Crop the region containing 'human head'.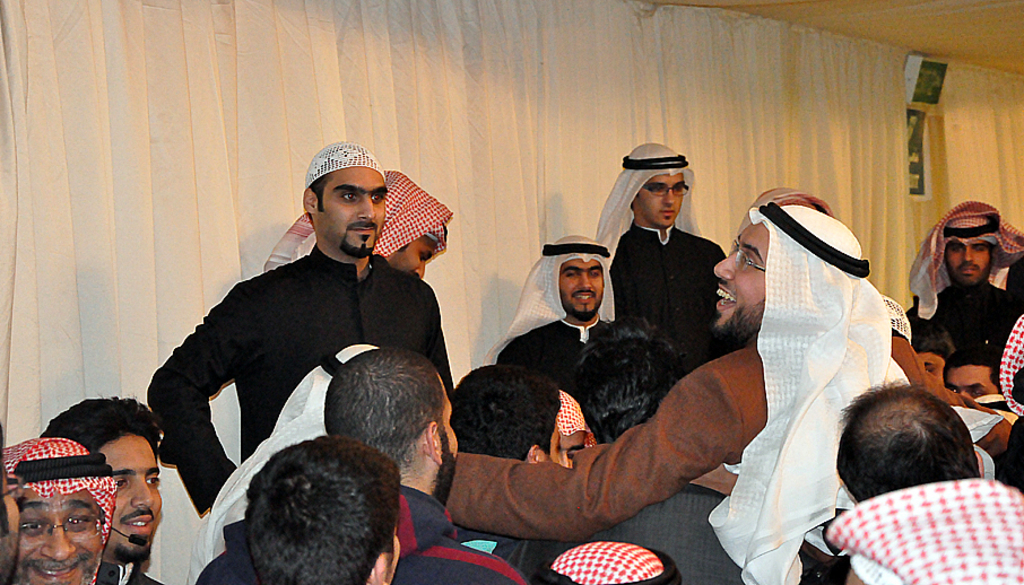
Crop region: select_region(572, 313, 688, 442).
